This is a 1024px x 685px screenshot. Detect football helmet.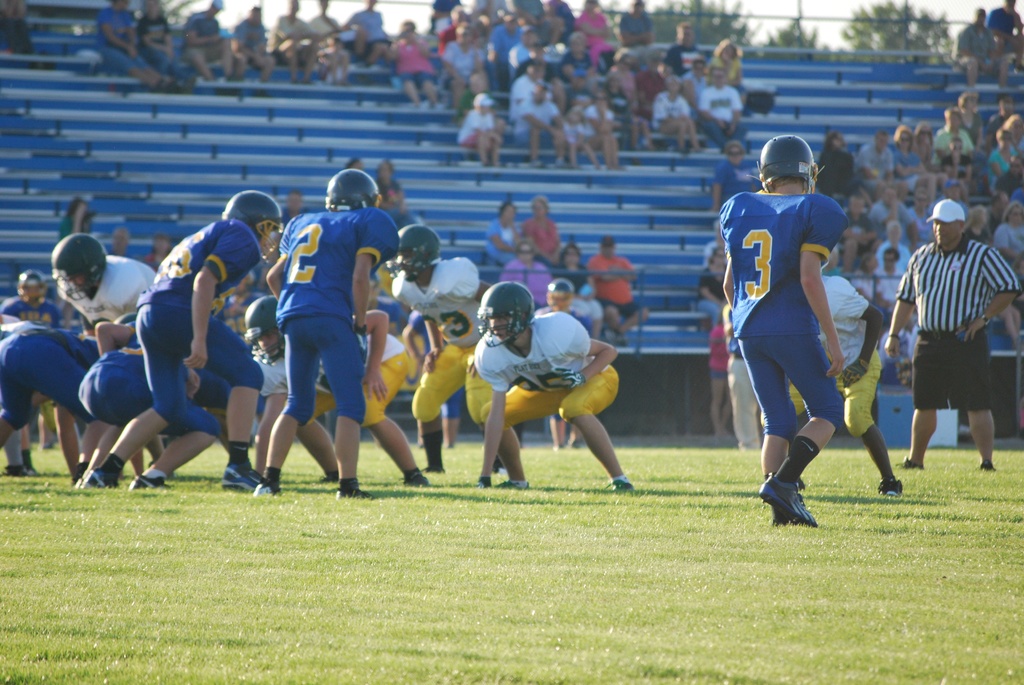
box=[383, 221, 444, 288].
